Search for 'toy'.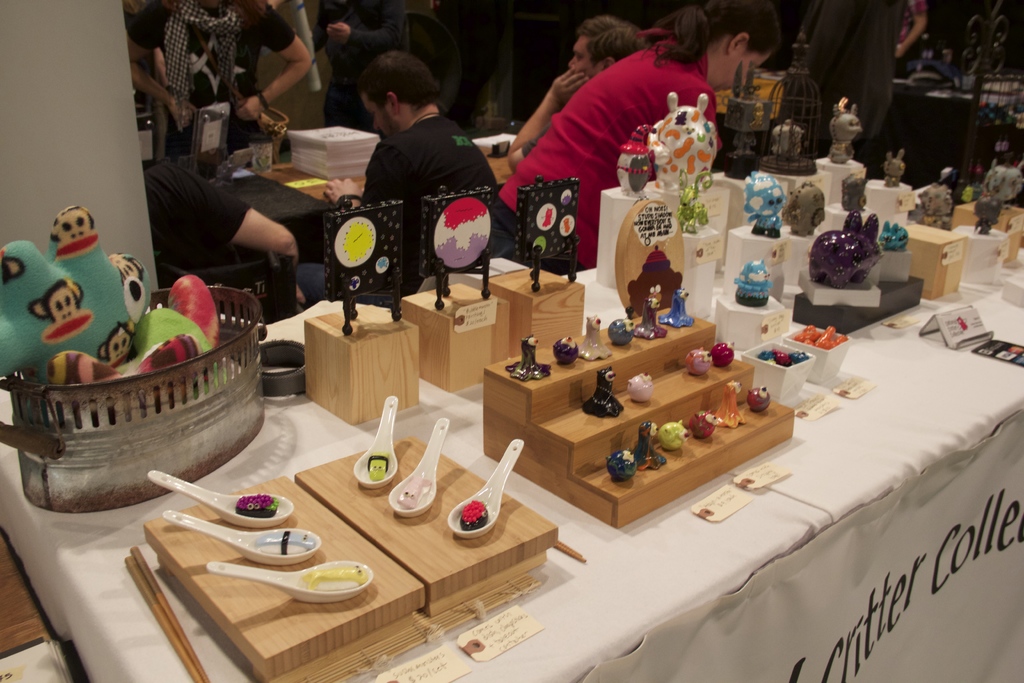
Found at [878, 146, 908, 189].
